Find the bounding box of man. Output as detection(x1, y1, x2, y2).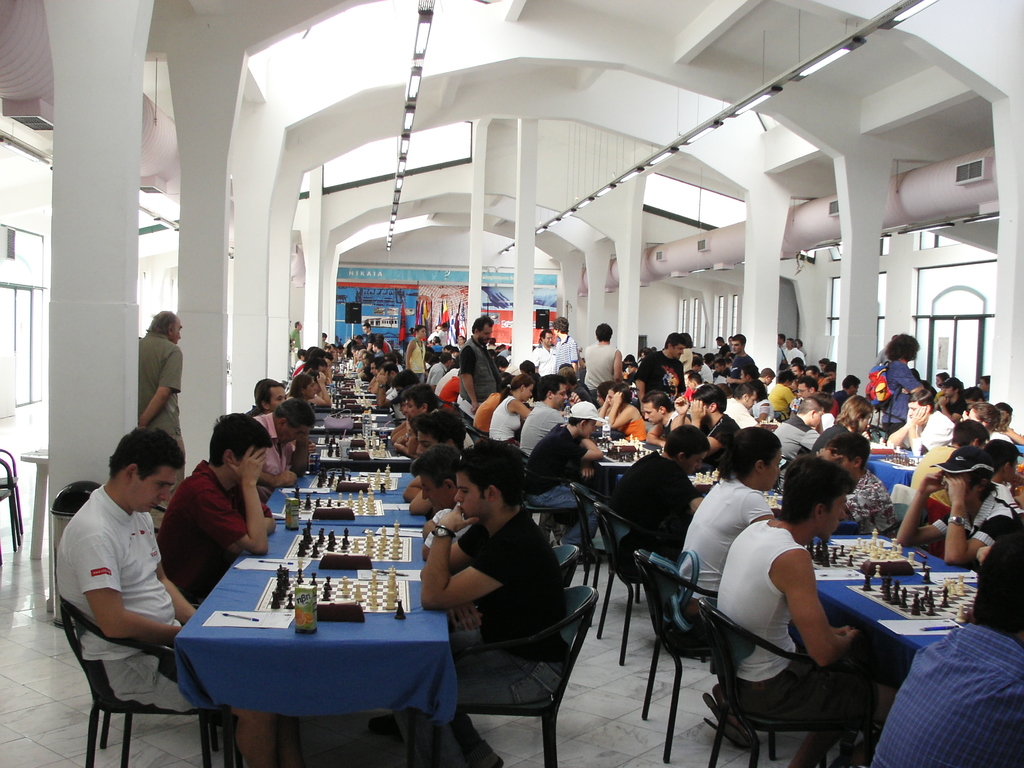
detection(533, 329, 557, 377).
